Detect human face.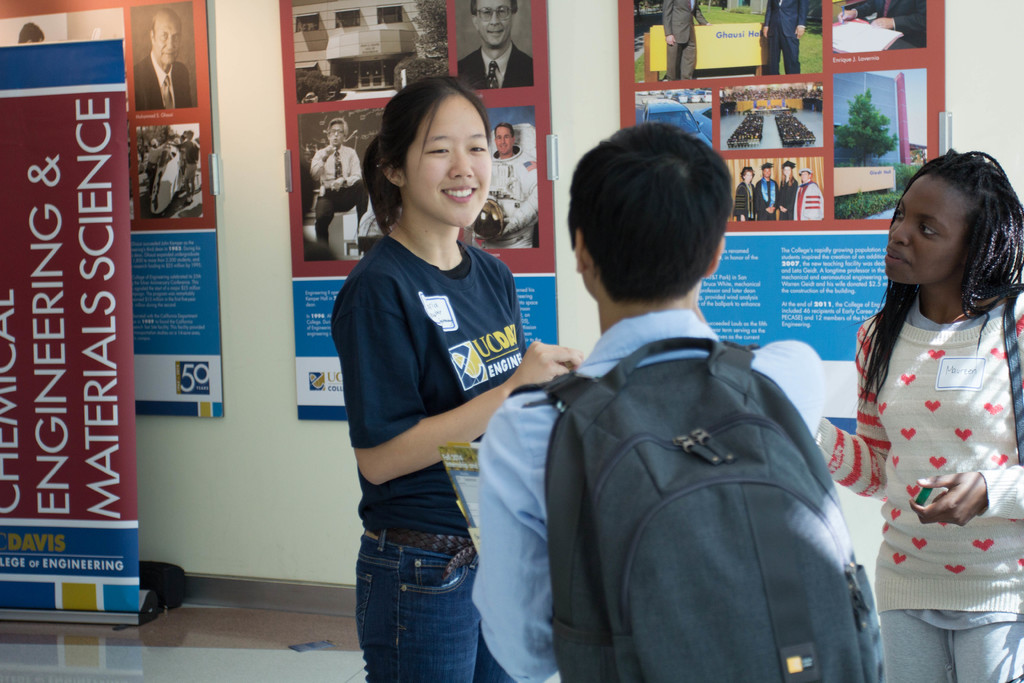
Detected at l=761, t=171, r=772, b=175.
